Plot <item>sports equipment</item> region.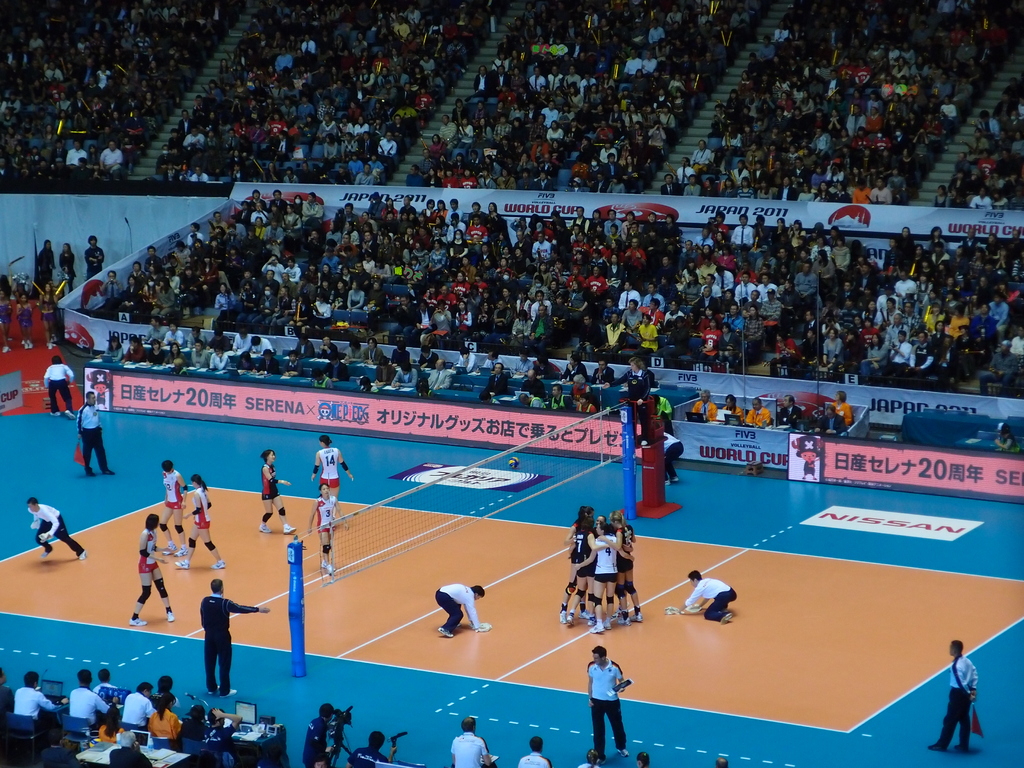
Plotted at (154,575,169,598).
